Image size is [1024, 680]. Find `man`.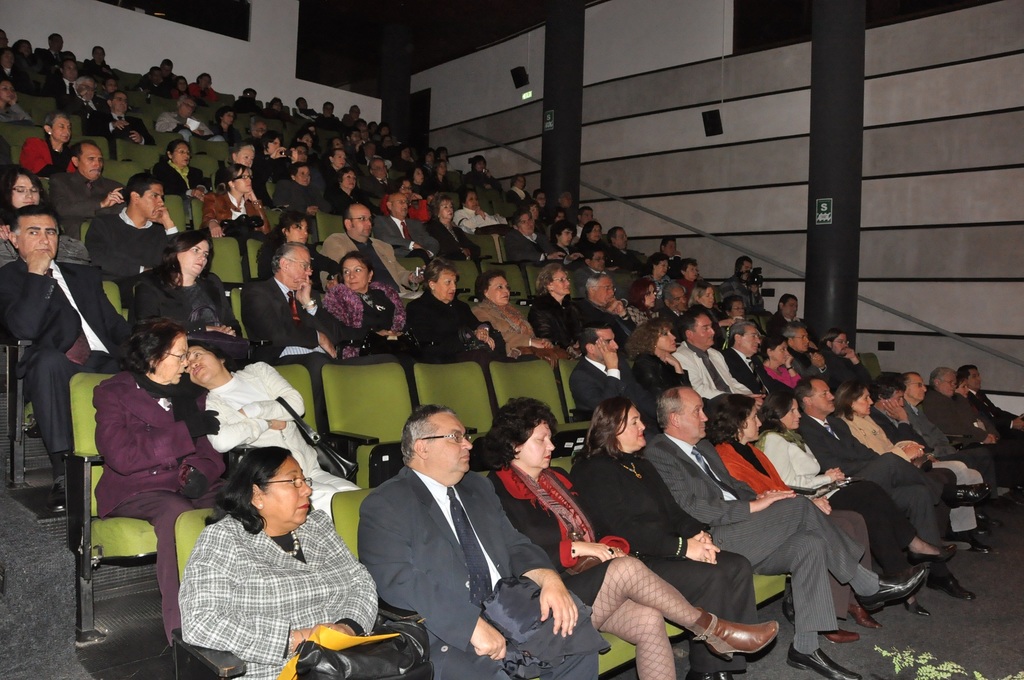
65/75/98/125.
